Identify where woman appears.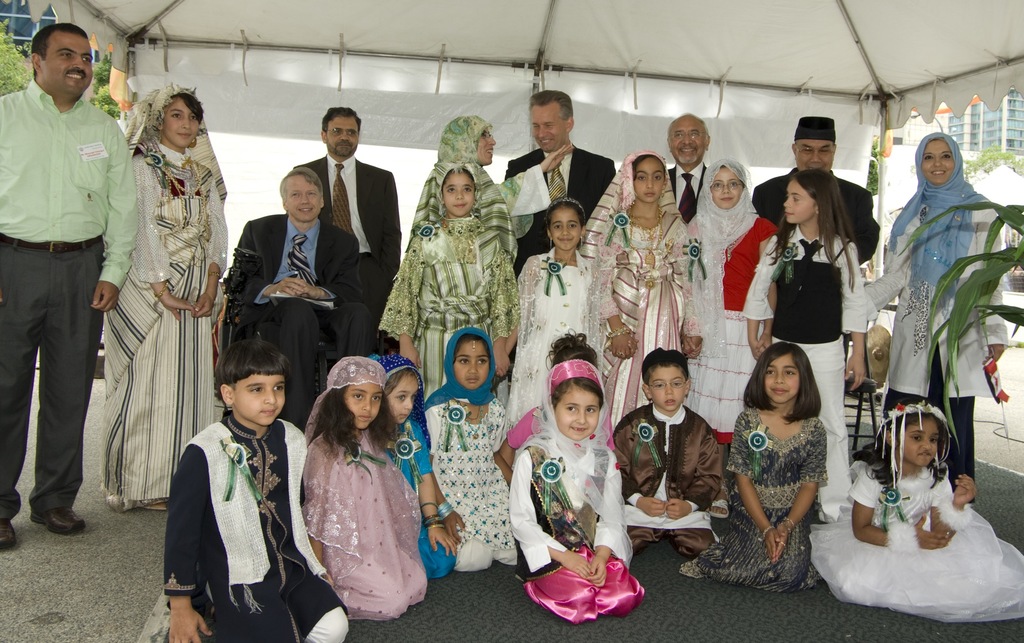
Appears at <box>861,133,1005,507</box>.
